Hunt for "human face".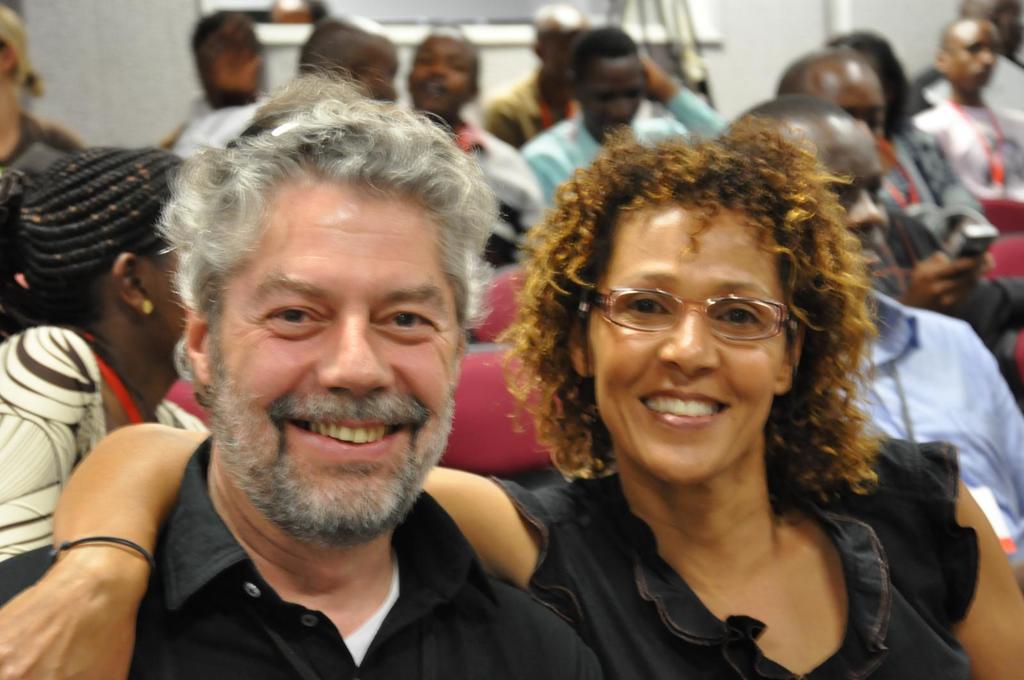
Hunted down at [578, 57, 650, 137].
